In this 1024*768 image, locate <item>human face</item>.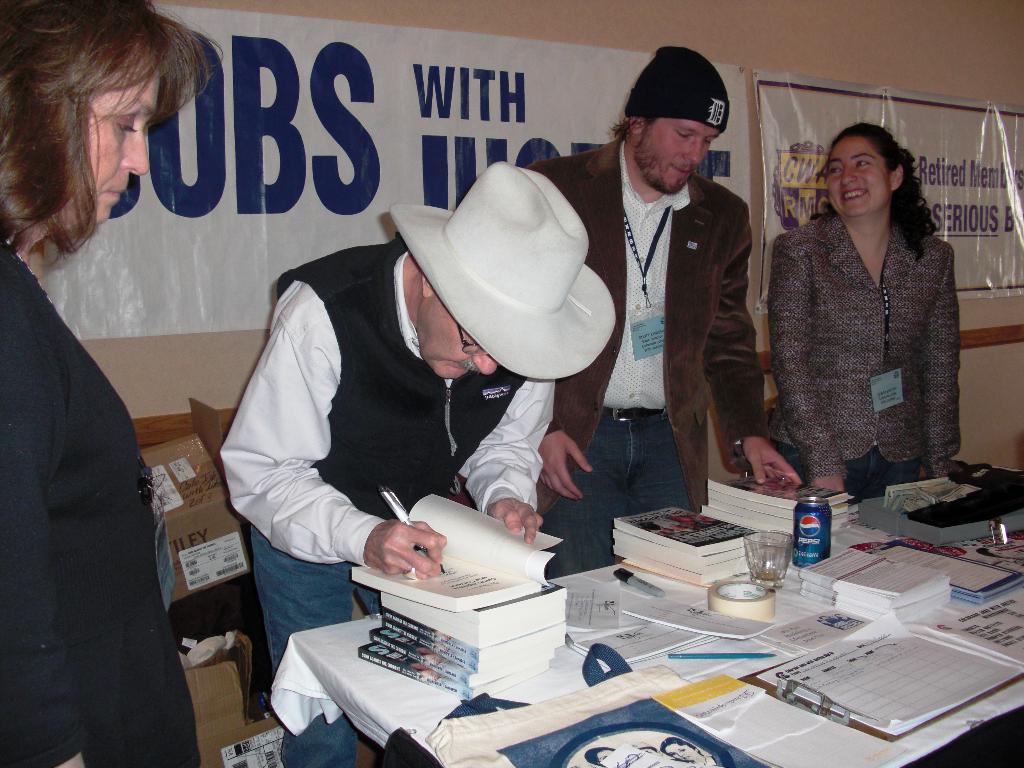
Bounding box: pyautogui.locateOnScreen(826, 134, 892, 217).
